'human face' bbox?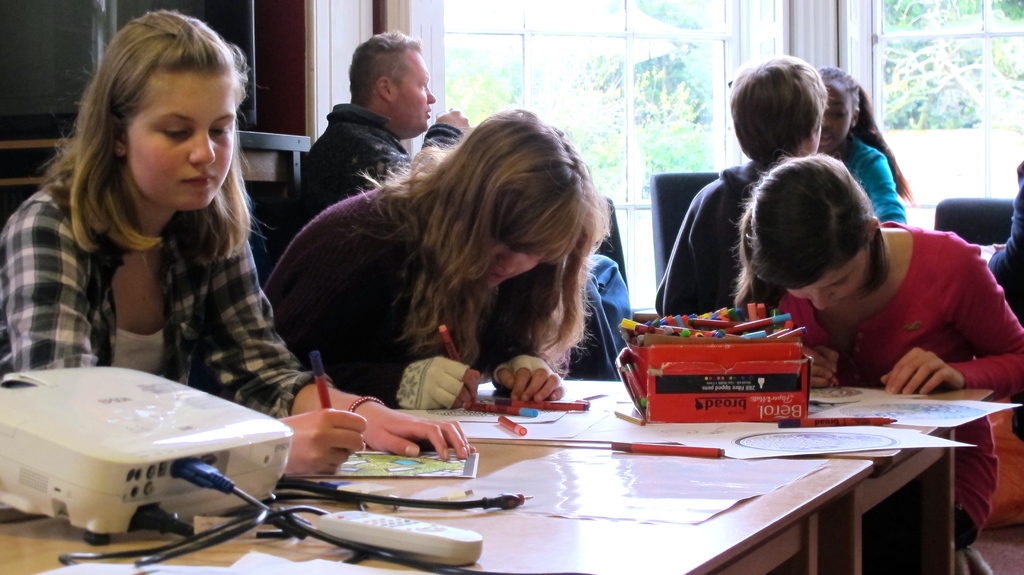
822 85 854 149
